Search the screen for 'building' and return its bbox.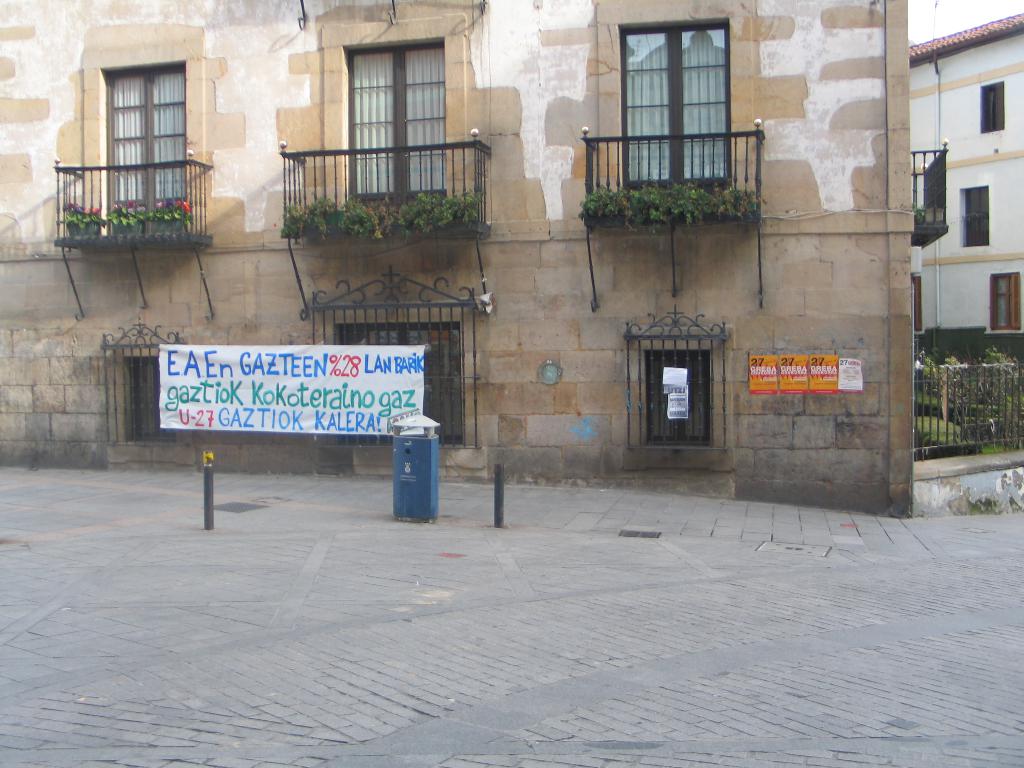
Found: (x1=908, y1=16, x2=1023, y2=396).
